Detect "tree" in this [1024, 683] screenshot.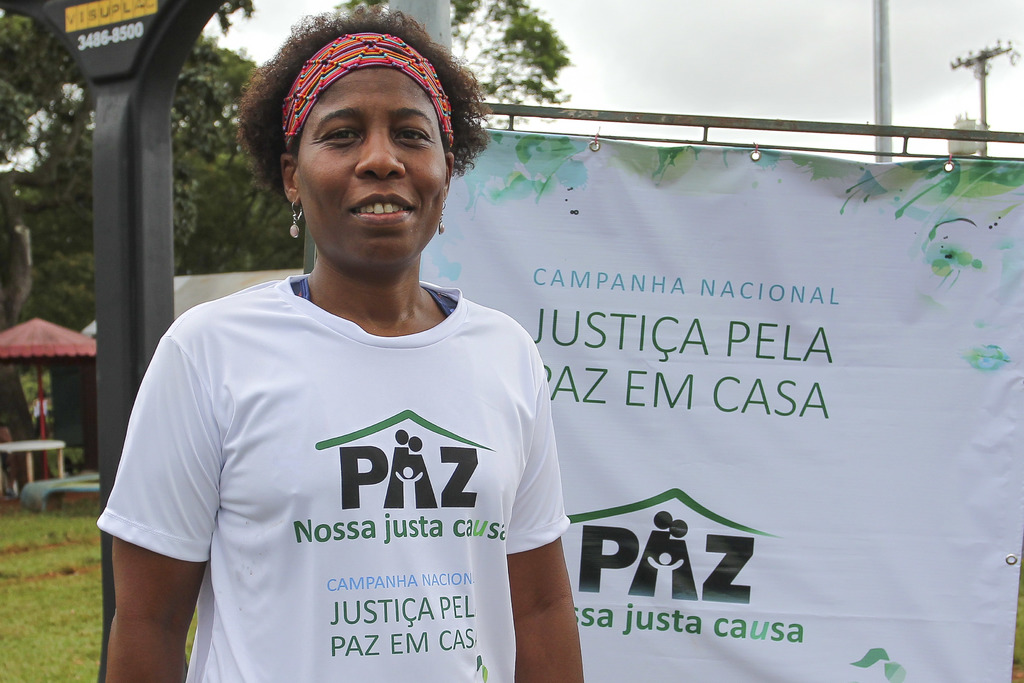
Detection: BBox(172, 0, 303, 267).
